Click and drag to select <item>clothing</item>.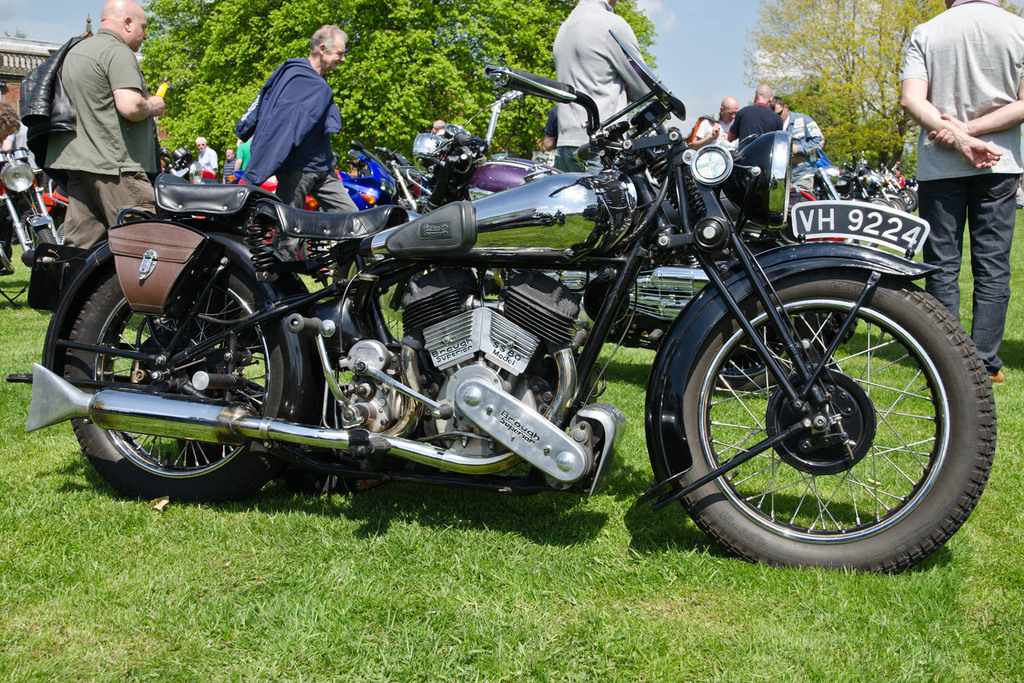
Selection: (735, 101, 776, 136).
